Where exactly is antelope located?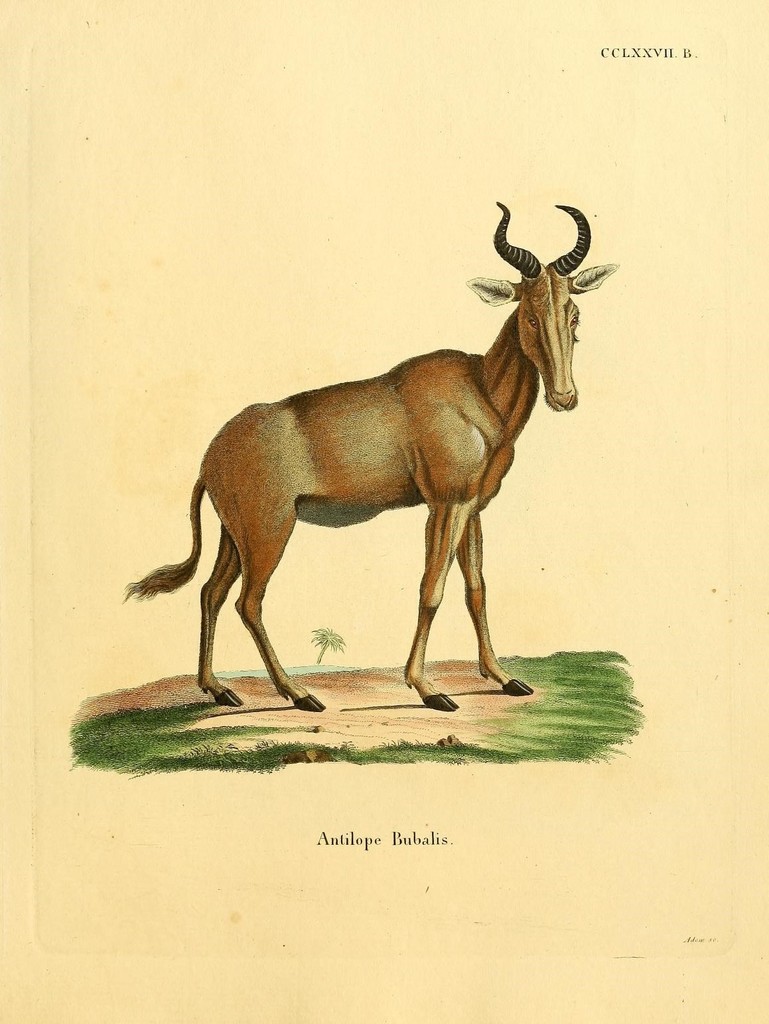
Its bounding box is bbox=[125, 200, 615, 711].
